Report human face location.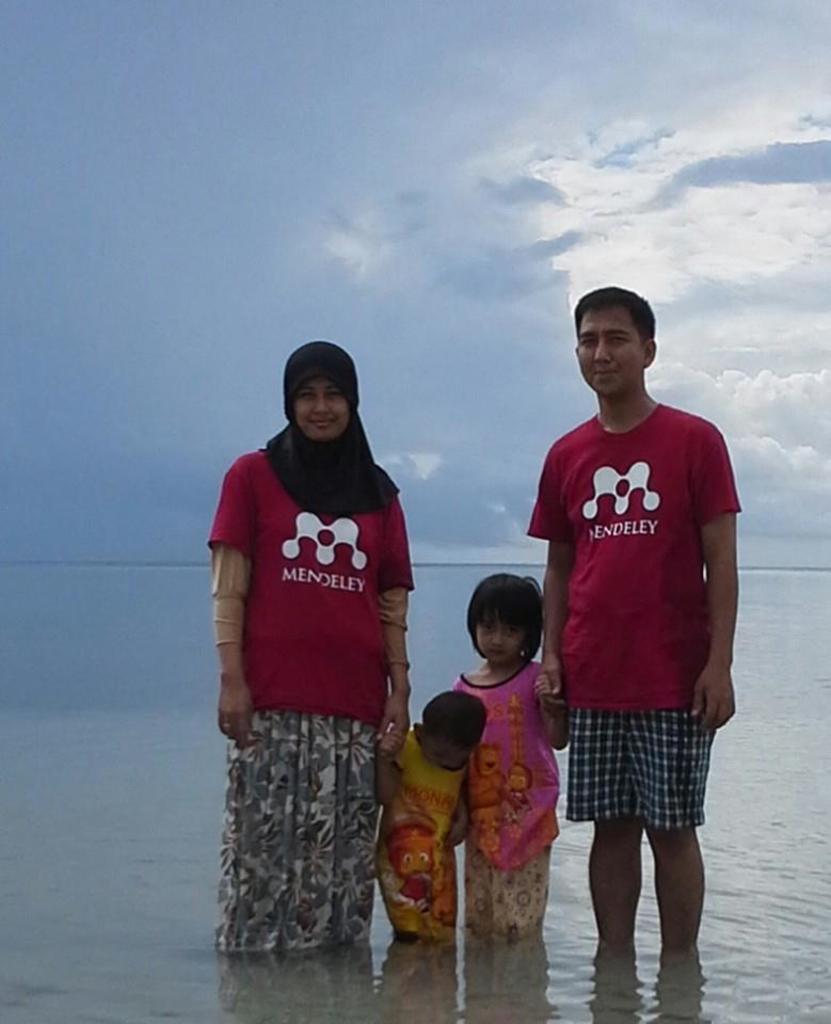
Report: <region>297, 373, 349, 441</region>.
